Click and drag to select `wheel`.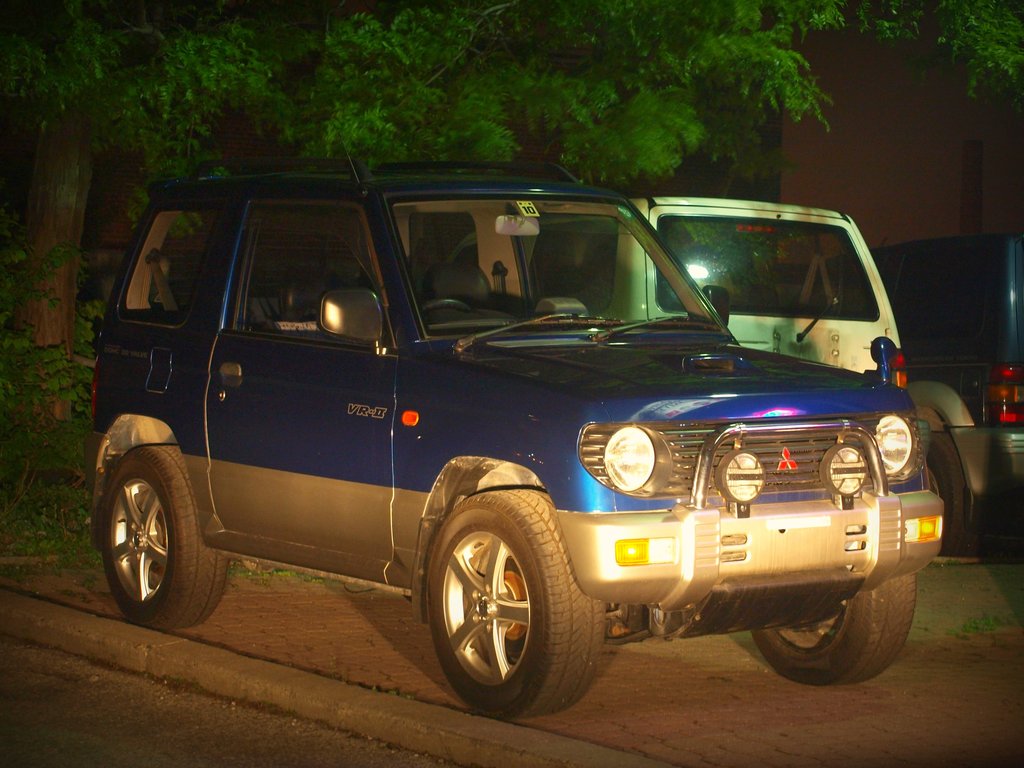
Selection: crop(923, 435, 969, 552).
